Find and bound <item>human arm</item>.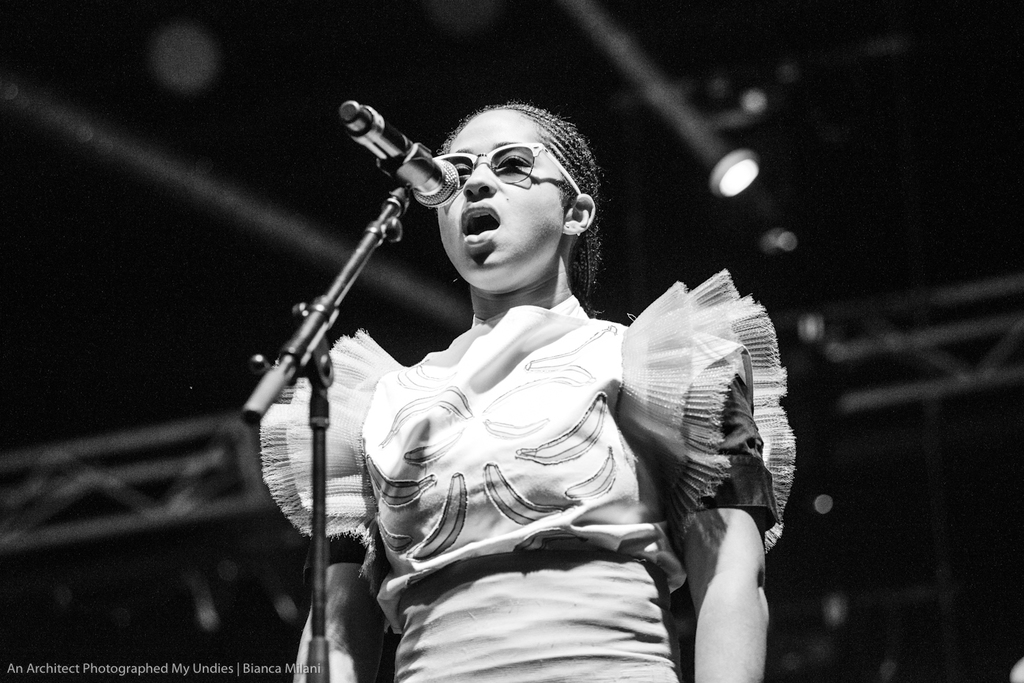
Bound: crop(616, 285, 810, 682).
